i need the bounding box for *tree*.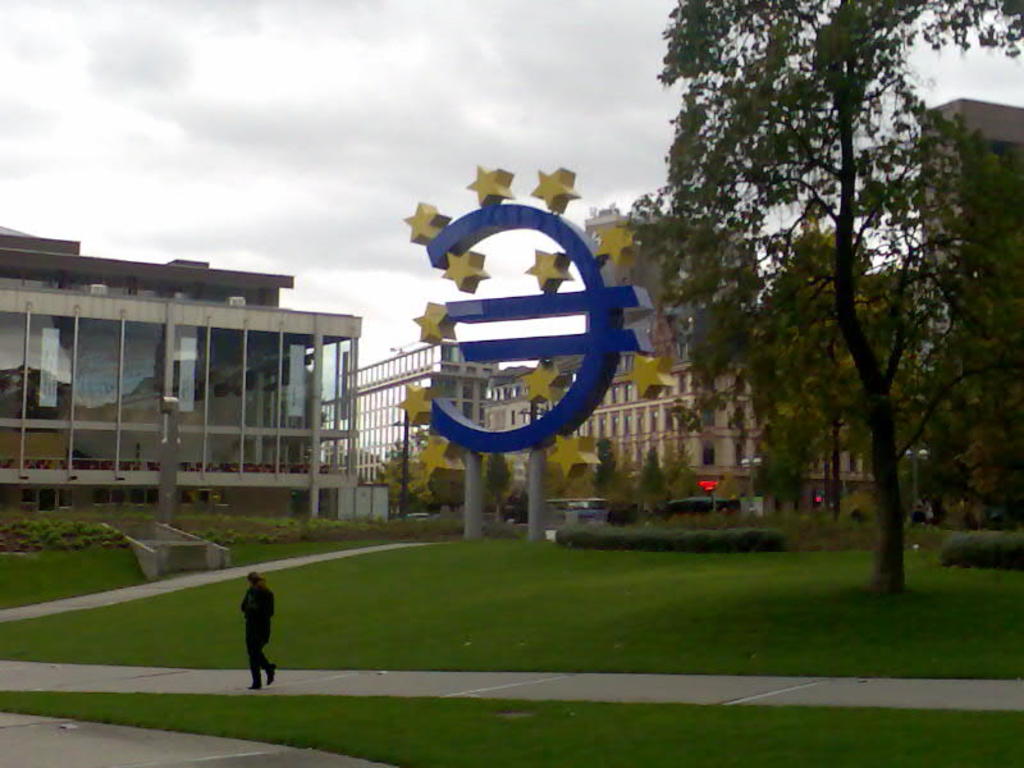
Here it is: 655, 35, 983, 576.
